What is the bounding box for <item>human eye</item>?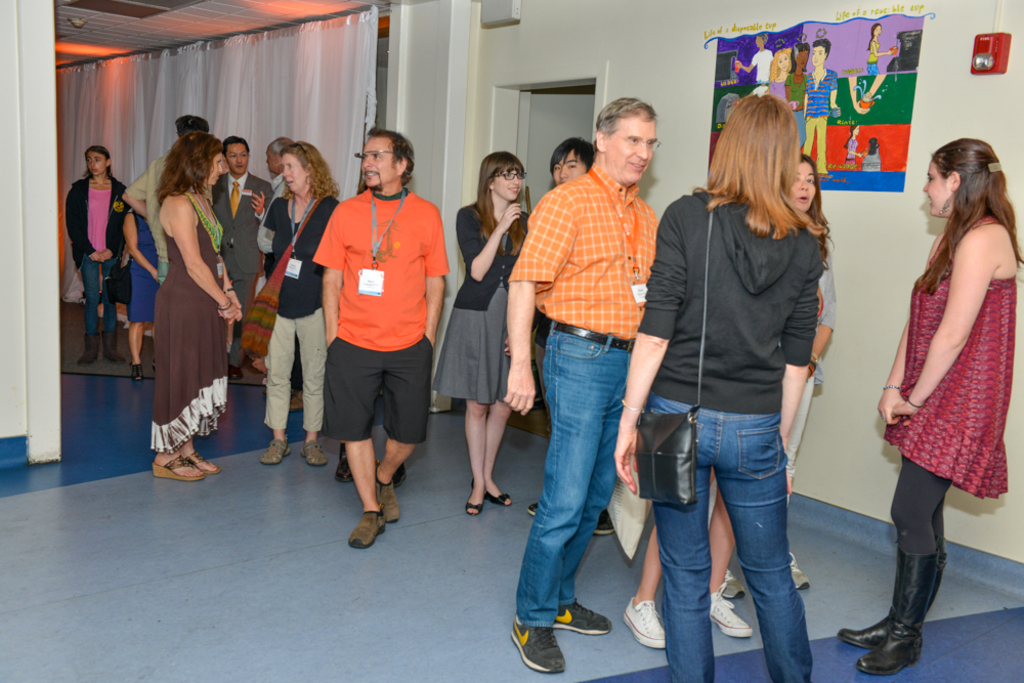
region(93, 157, 101, 164).
